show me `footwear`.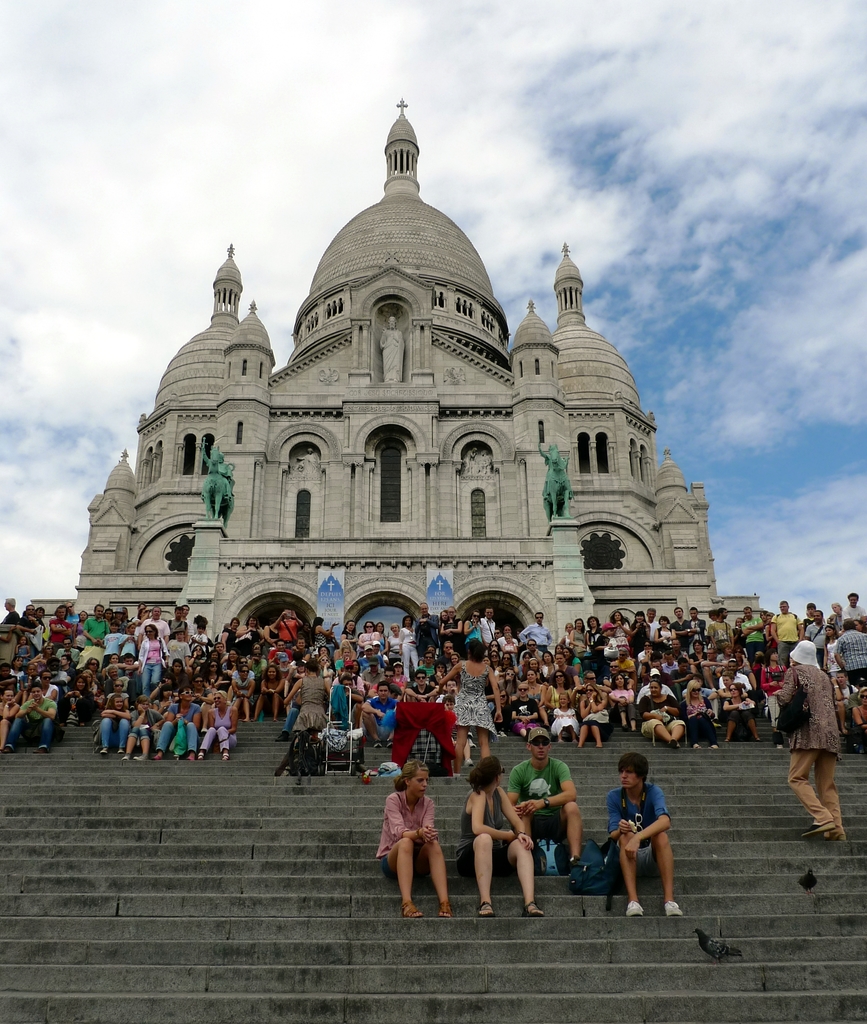
`footwear` is here: {"x1": 196, "y1": 749, "x2": 204, "y2": 762}.
